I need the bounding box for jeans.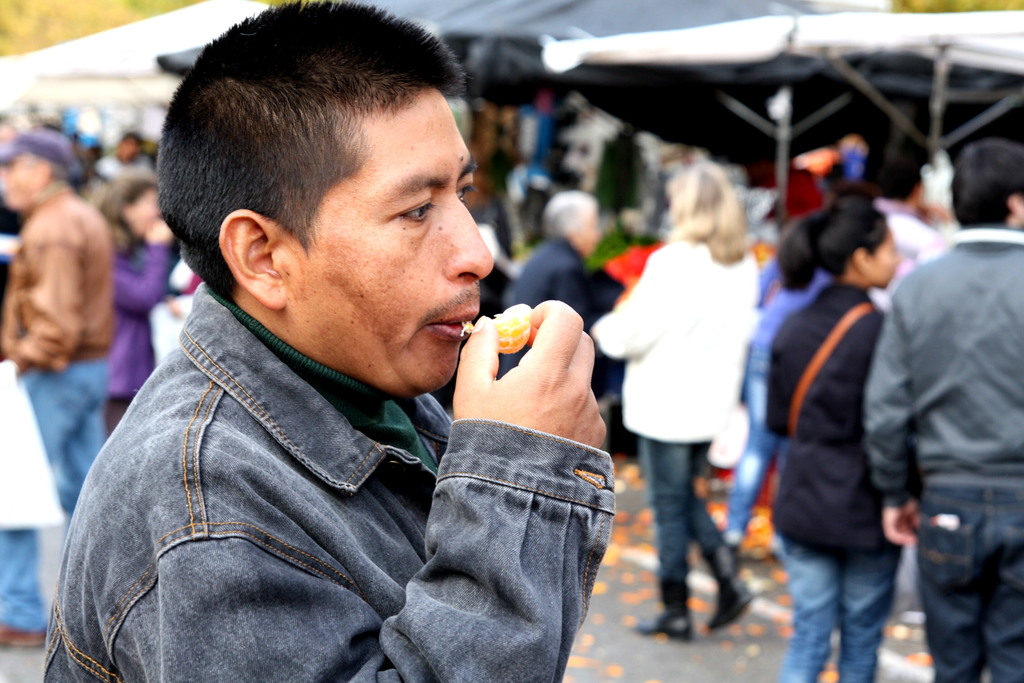
Here it is: <bbox>787, 541, 906, 682</bbox>.
